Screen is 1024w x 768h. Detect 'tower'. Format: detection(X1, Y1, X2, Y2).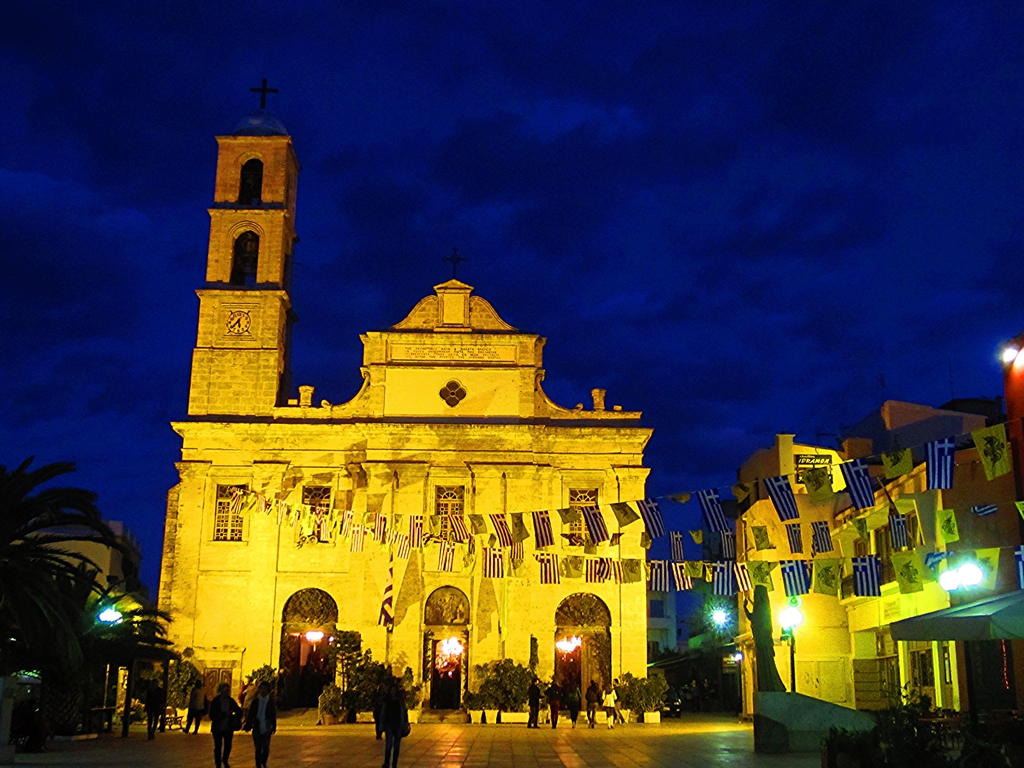
detection(186, 77, 304, 420).
